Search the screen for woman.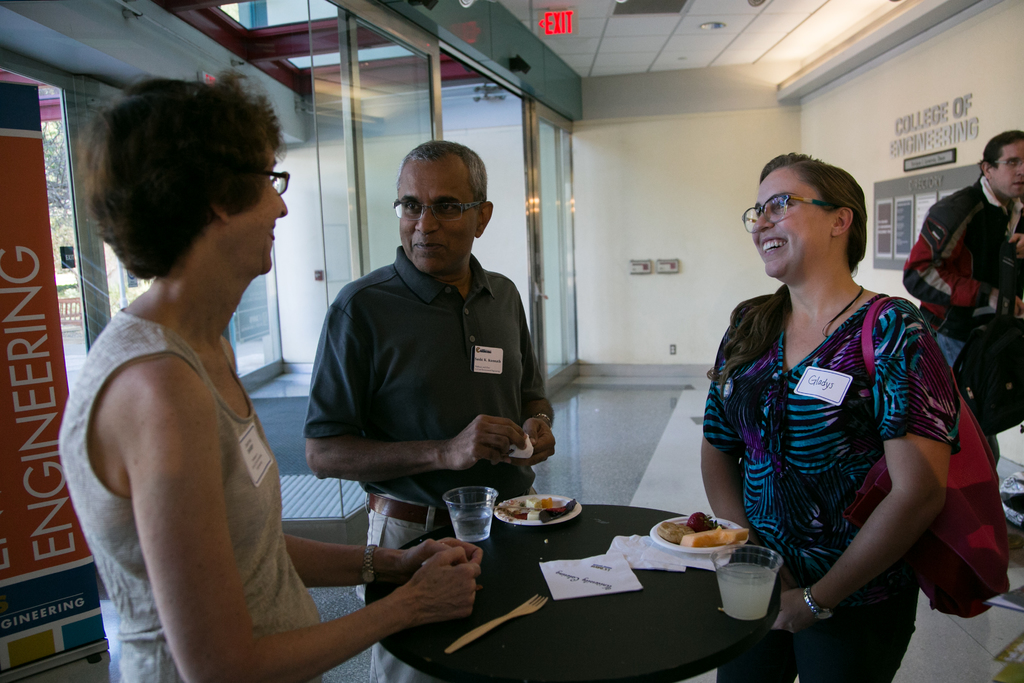
Found at (x1=701, y1=138, x2=980, y2=657).
